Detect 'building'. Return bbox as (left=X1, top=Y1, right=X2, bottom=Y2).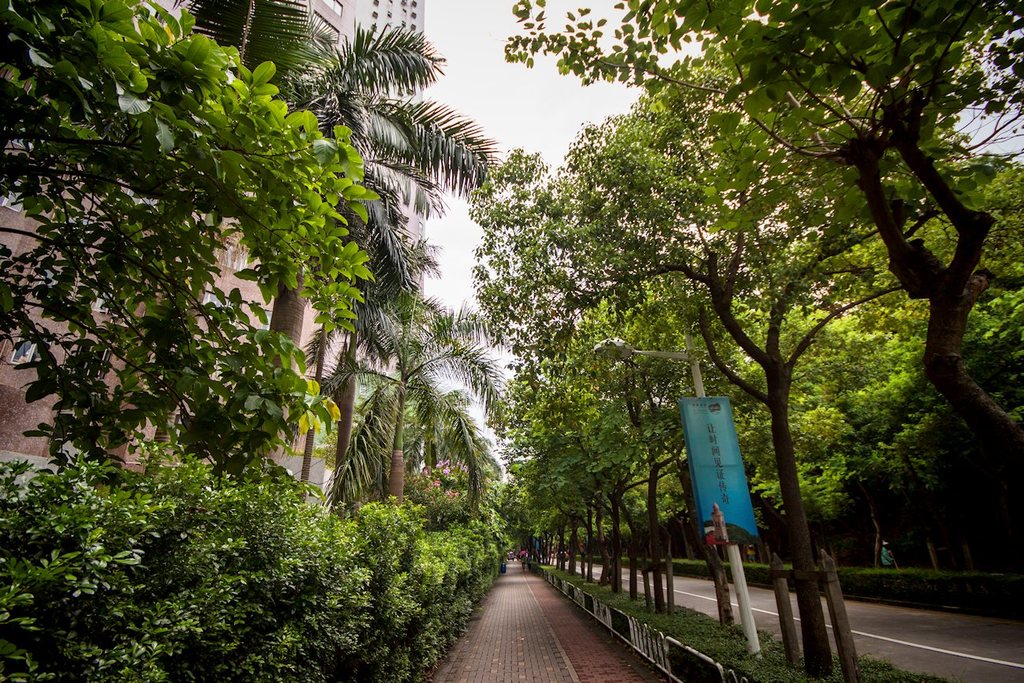
(left=353, top=0, right=425, bottom=310).
